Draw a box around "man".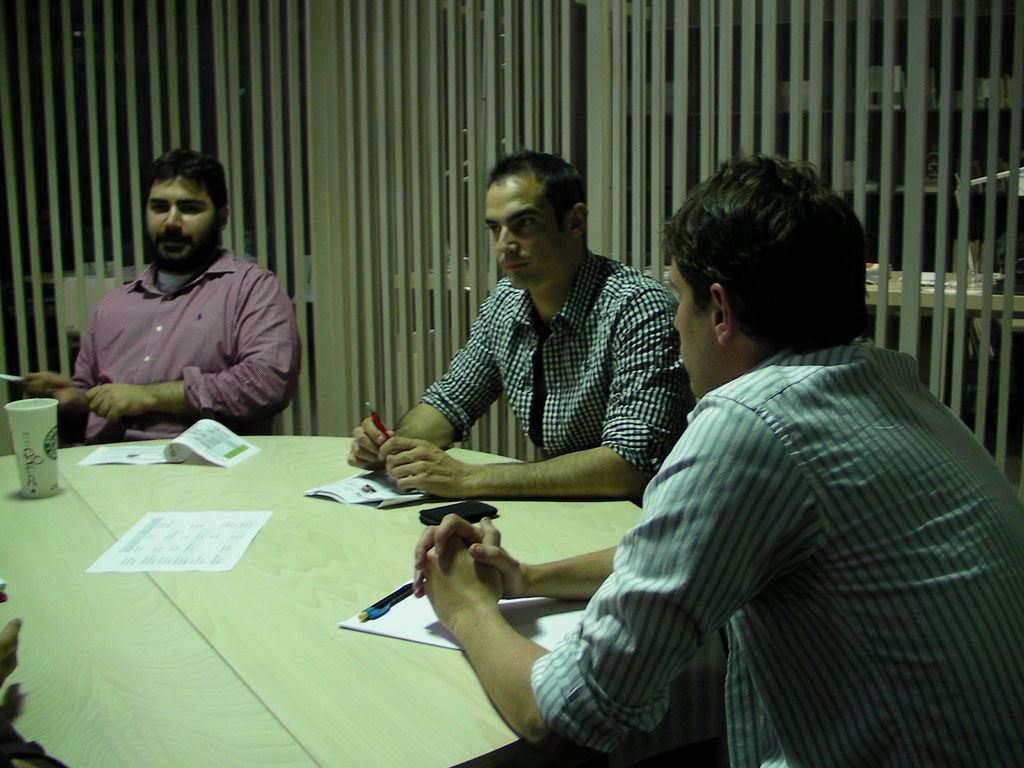
left=502, top=178, right=998, bottom=758.
